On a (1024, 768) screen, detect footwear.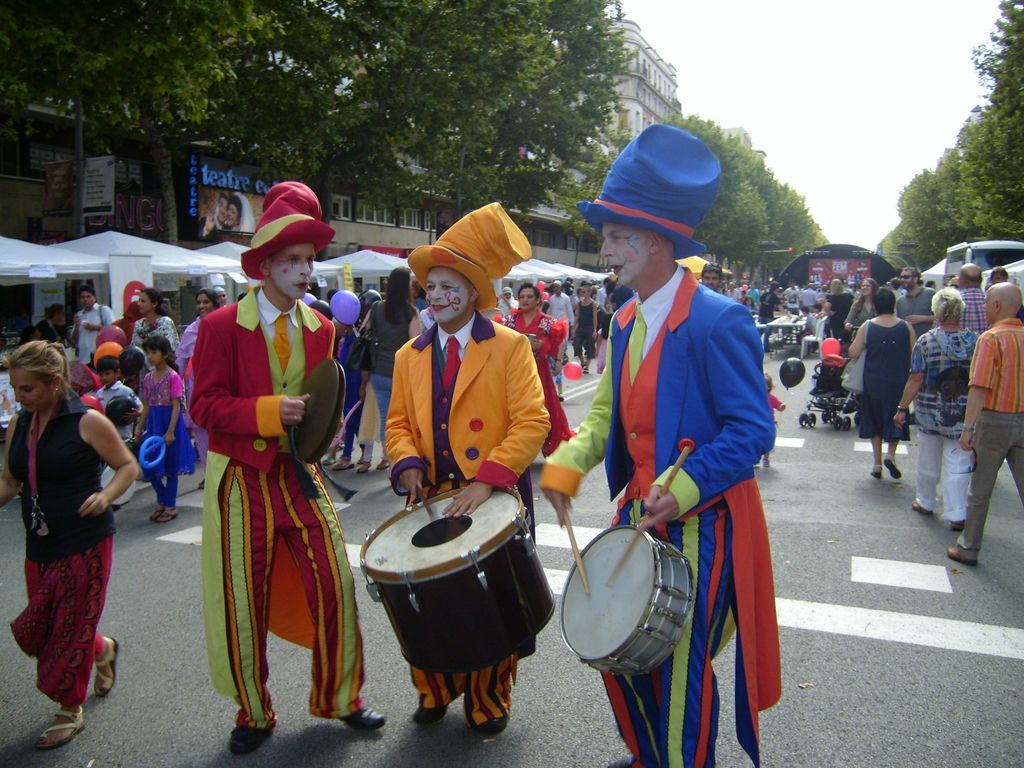
l=411, t=701, r=445, b=725.
